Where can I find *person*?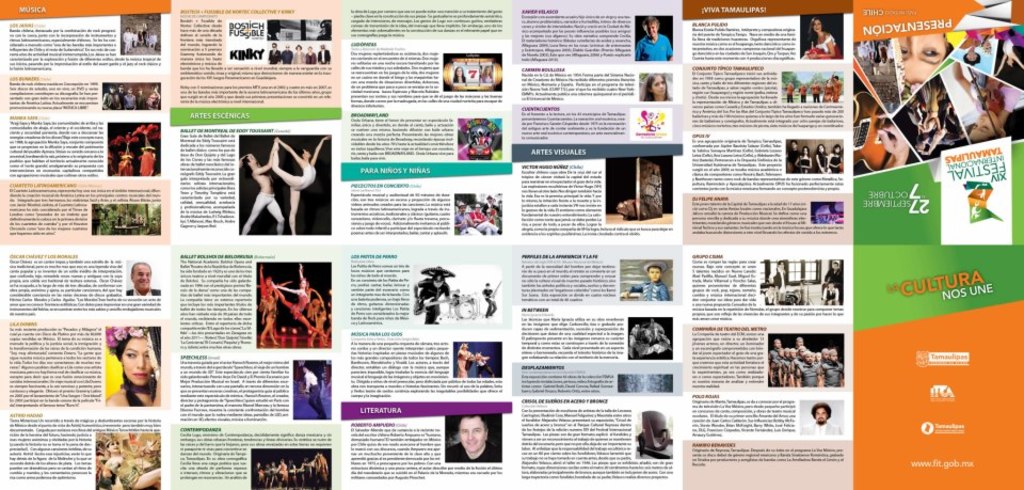
You can find it at region(414, 265, 453, 322).
